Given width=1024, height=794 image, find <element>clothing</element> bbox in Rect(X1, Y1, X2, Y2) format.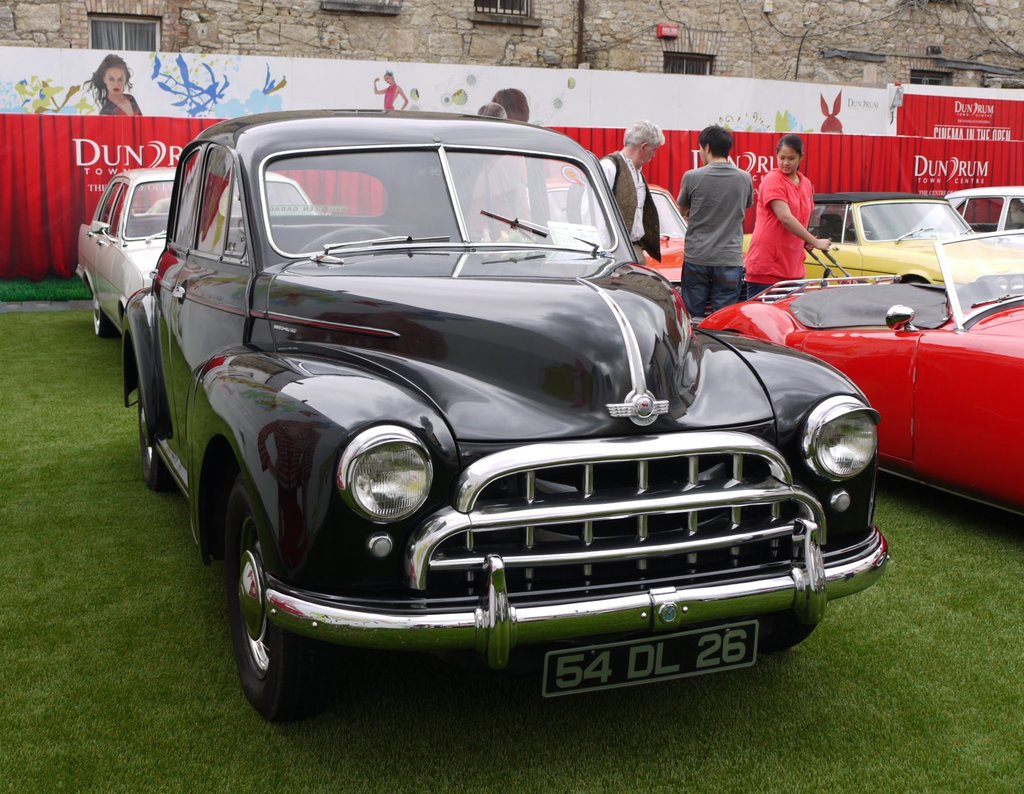
Rect(600, 152, 667, 273).
